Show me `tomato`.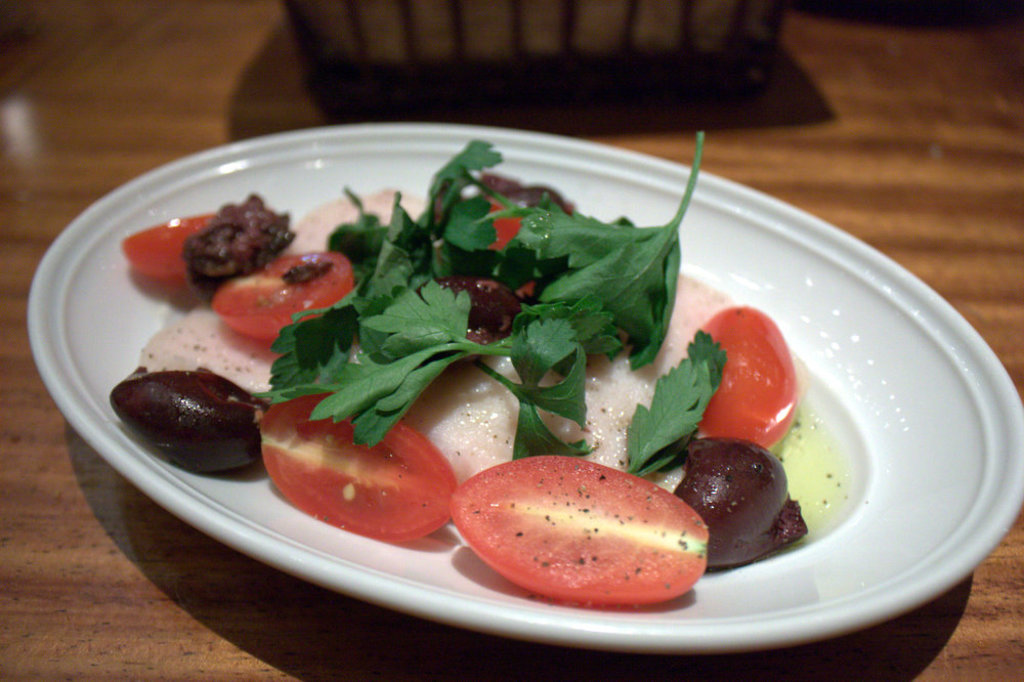
`tomato` is here: locate(449, 446, 717, 603).
